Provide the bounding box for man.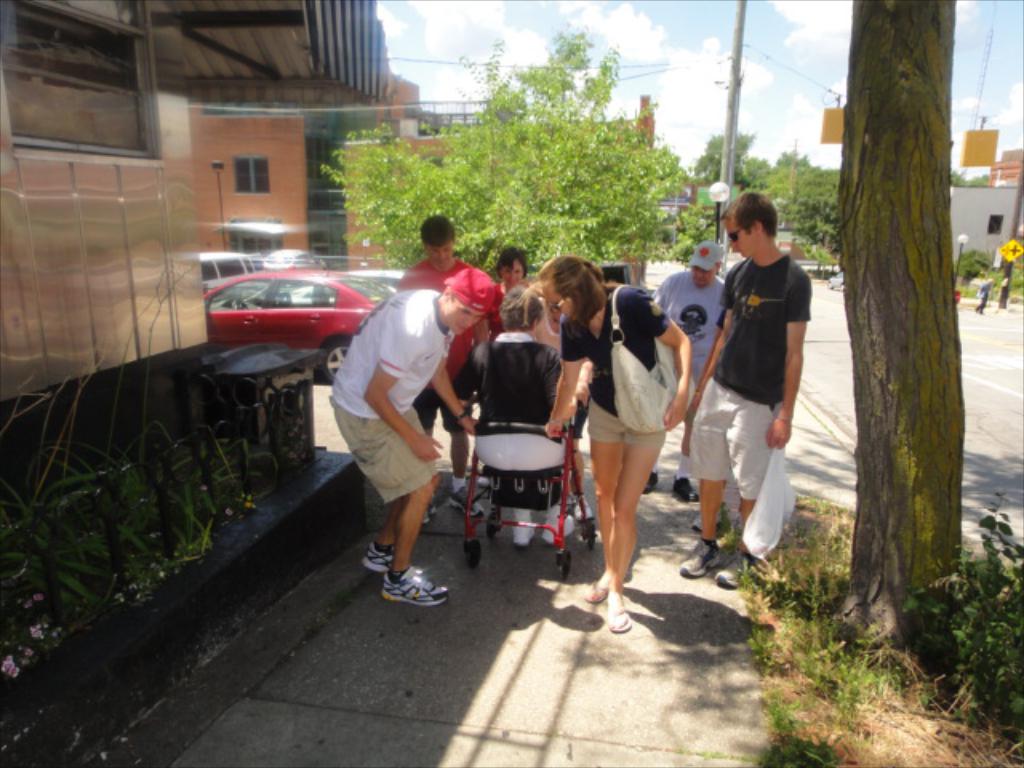
395:214:485:526.
